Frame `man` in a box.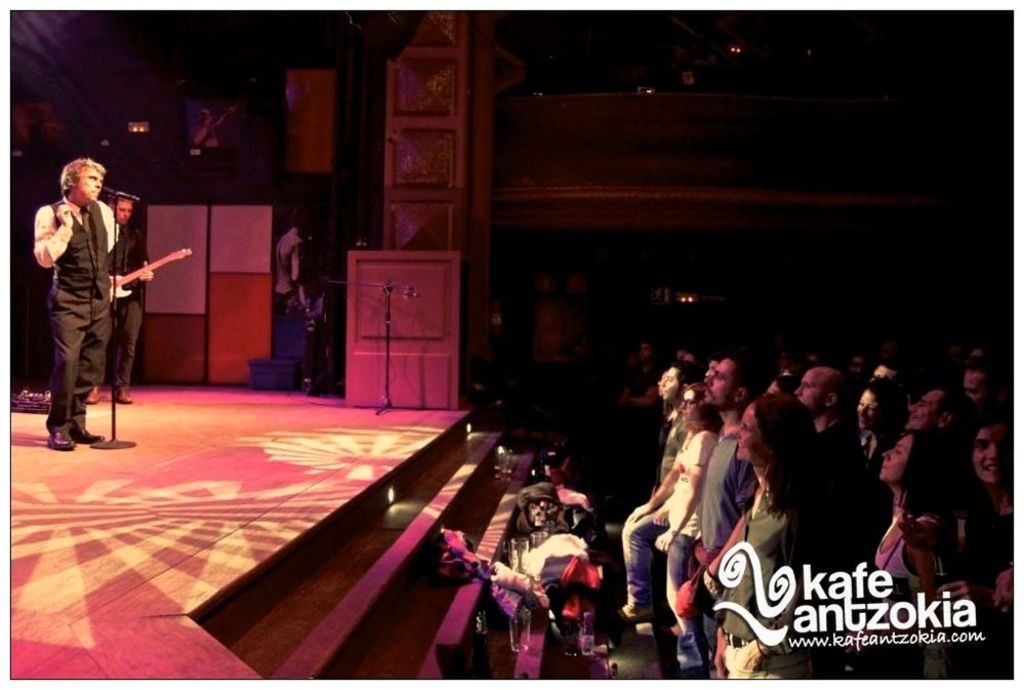
box(792, 365, 863, 540).
